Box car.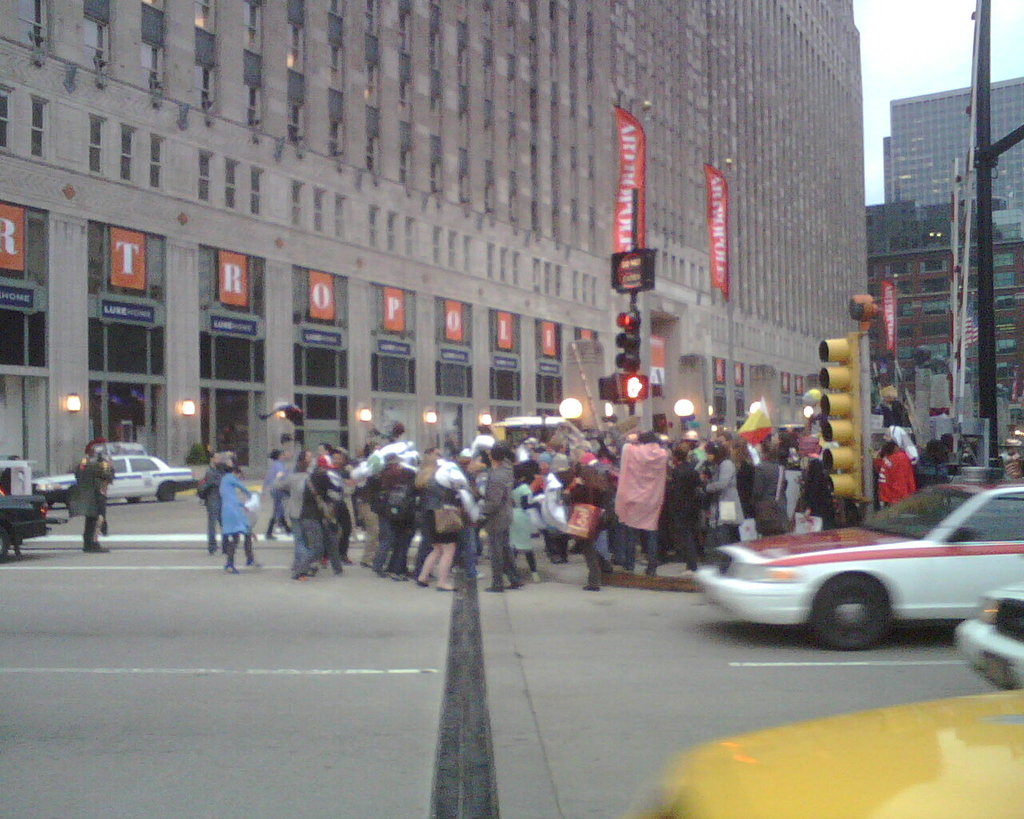
628, 691, 1023, 818.
